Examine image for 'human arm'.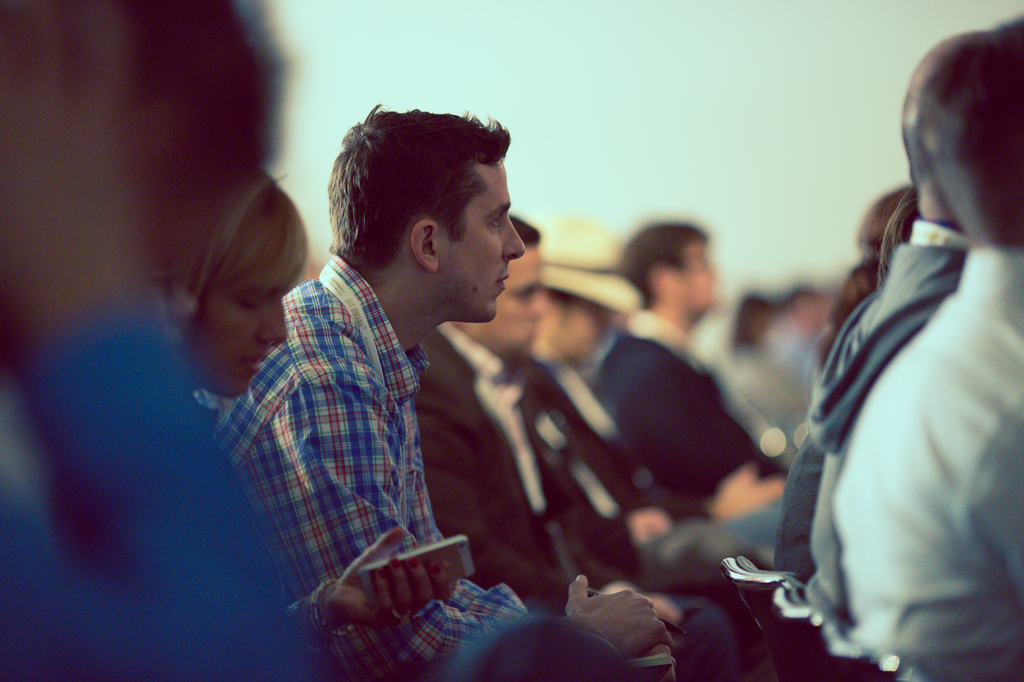
Examination result: (left=0, top=0, right=317, bottom=681).
